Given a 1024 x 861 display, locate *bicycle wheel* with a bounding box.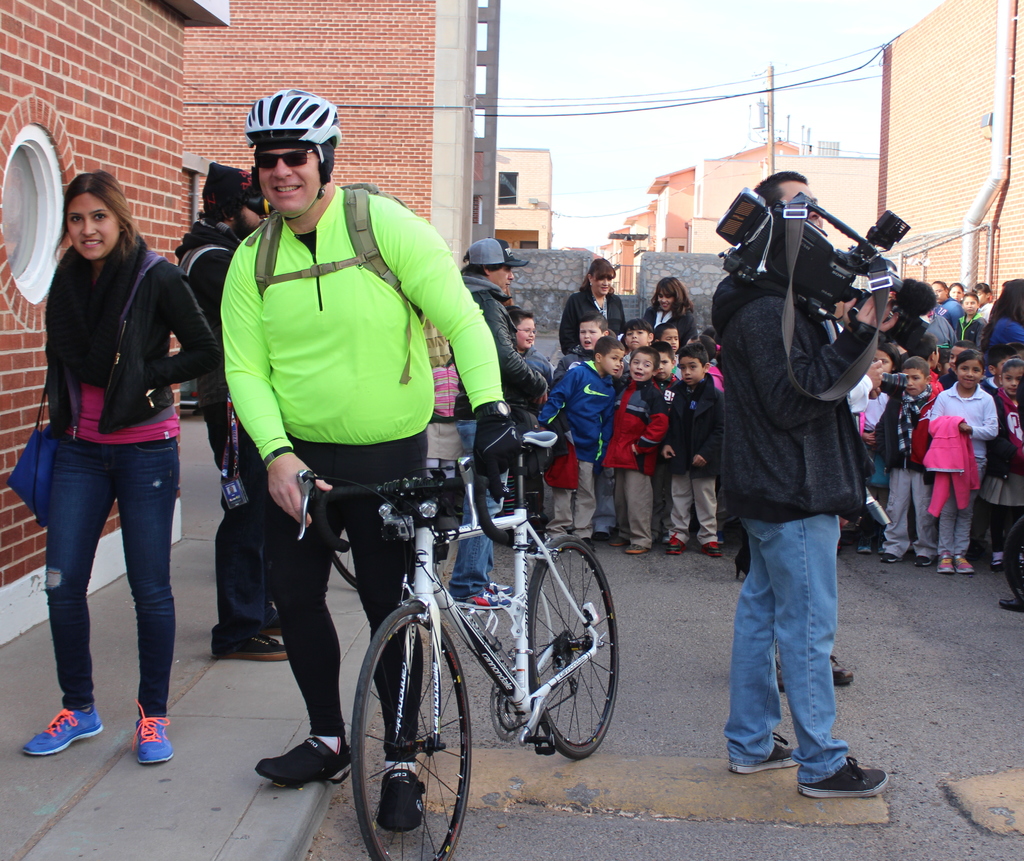
Located: l=527, t=535, r=618, b=758.
